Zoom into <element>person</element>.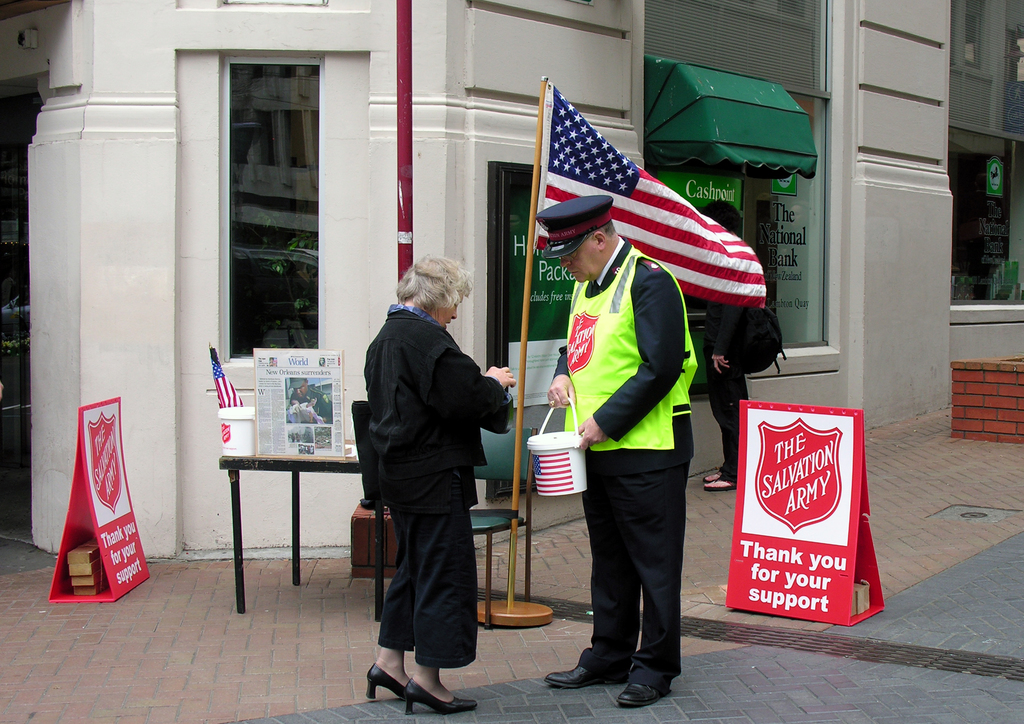
Zoom target: select_region(289, 397, 319, 419).
